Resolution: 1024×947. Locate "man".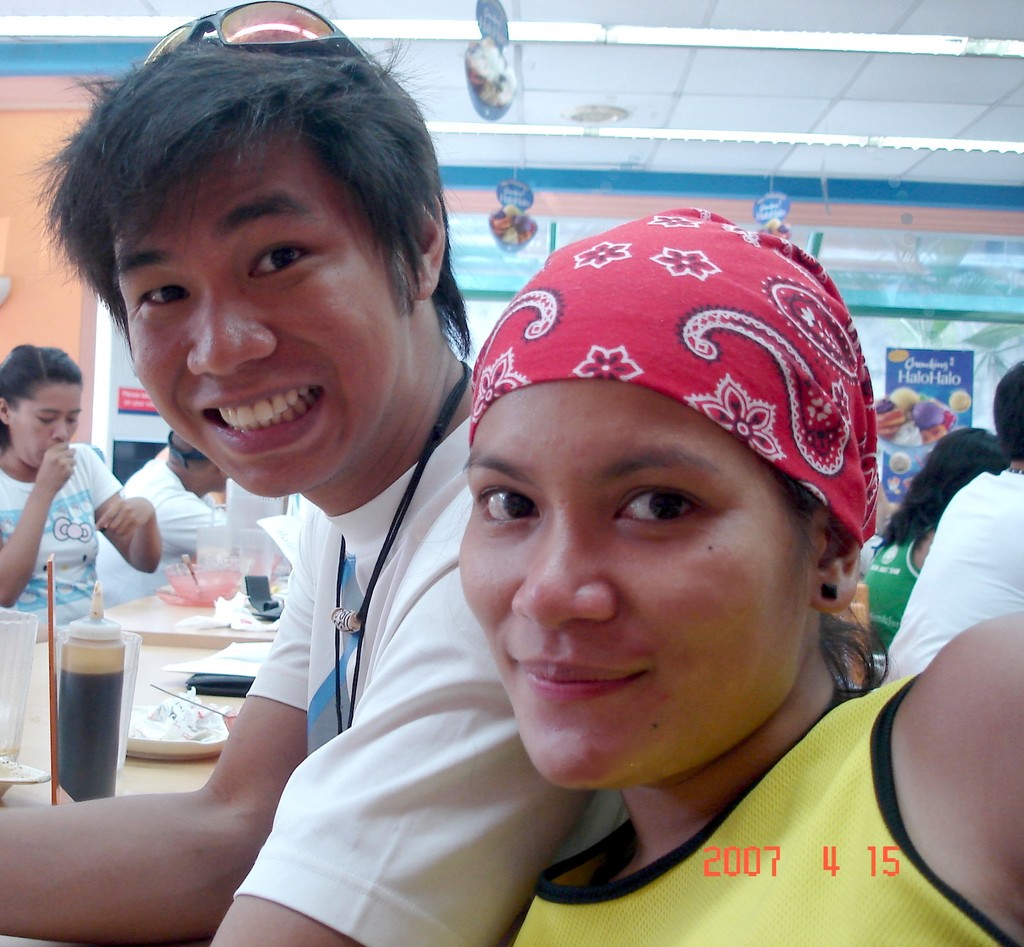
[875,355,1023,671].
